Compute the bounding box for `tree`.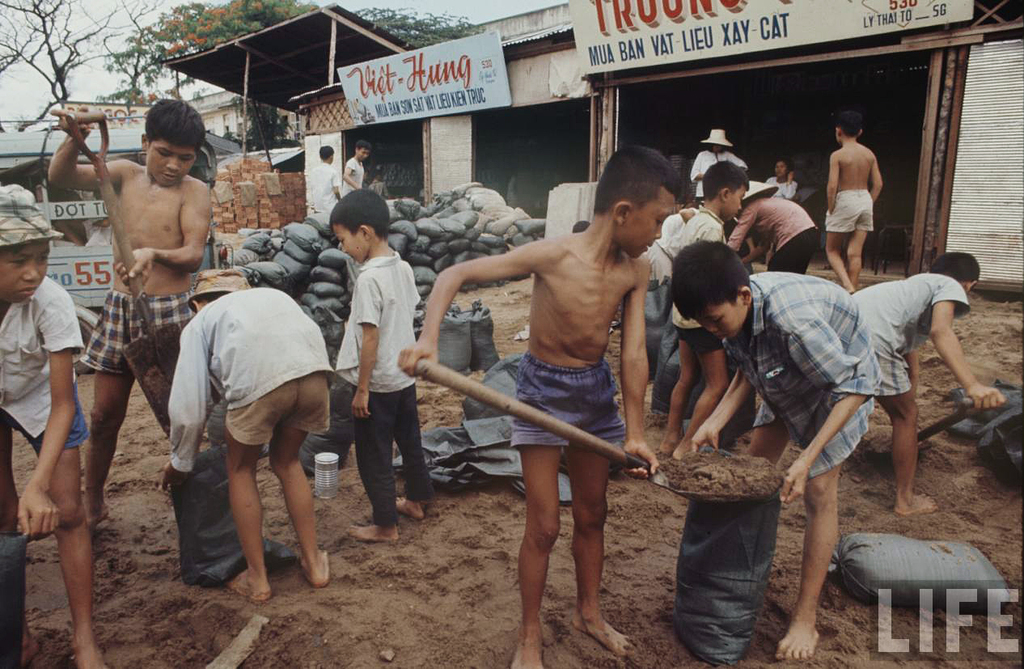
box(0, 0, 149, 128).
